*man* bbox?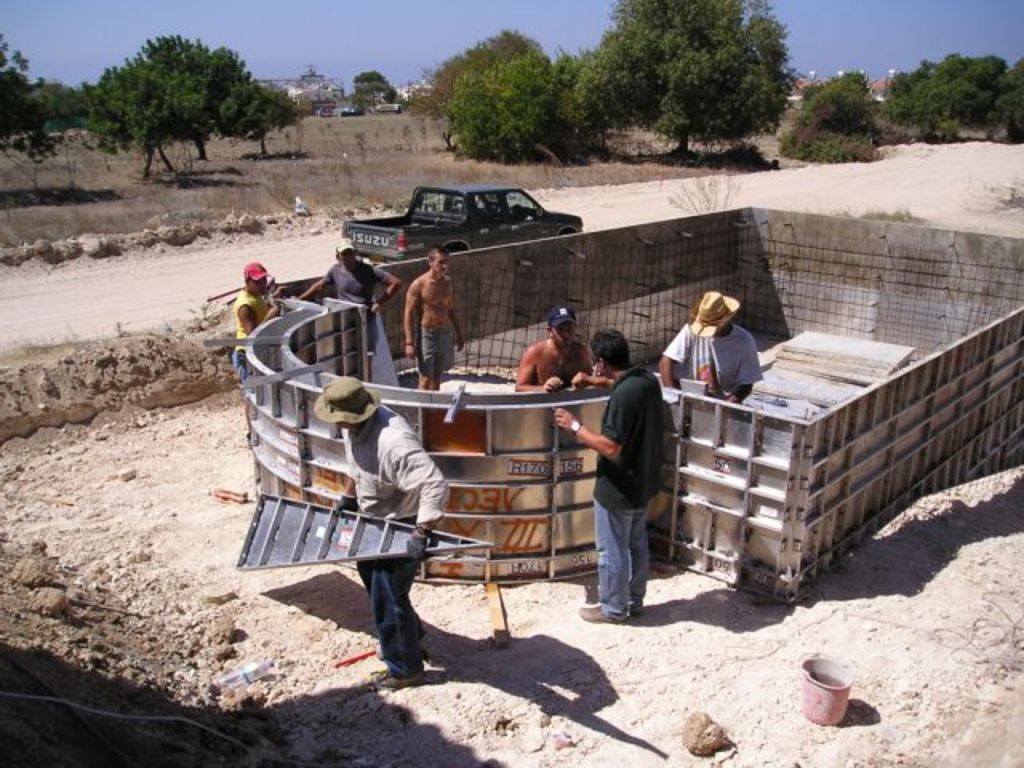
(left=517, top=309, right=592, bottom=389)
